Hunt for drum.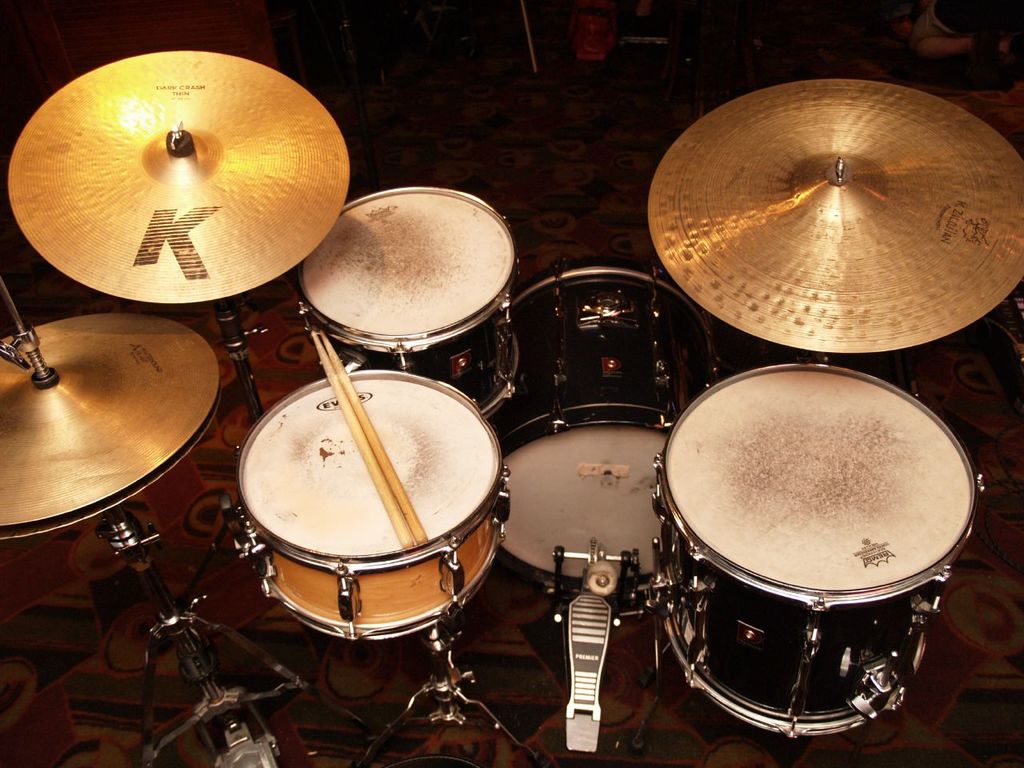
Hunted down at 238/367/513/645.
